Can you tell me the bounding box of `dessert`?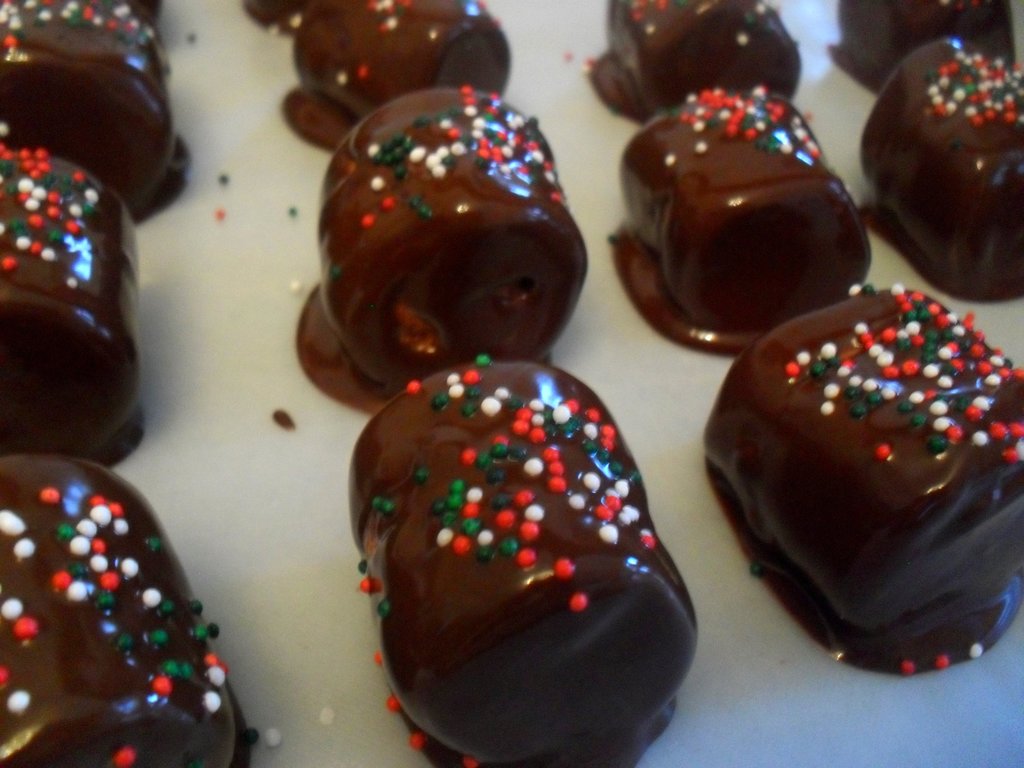
<region>700, 308, 1021, 678</region>.
